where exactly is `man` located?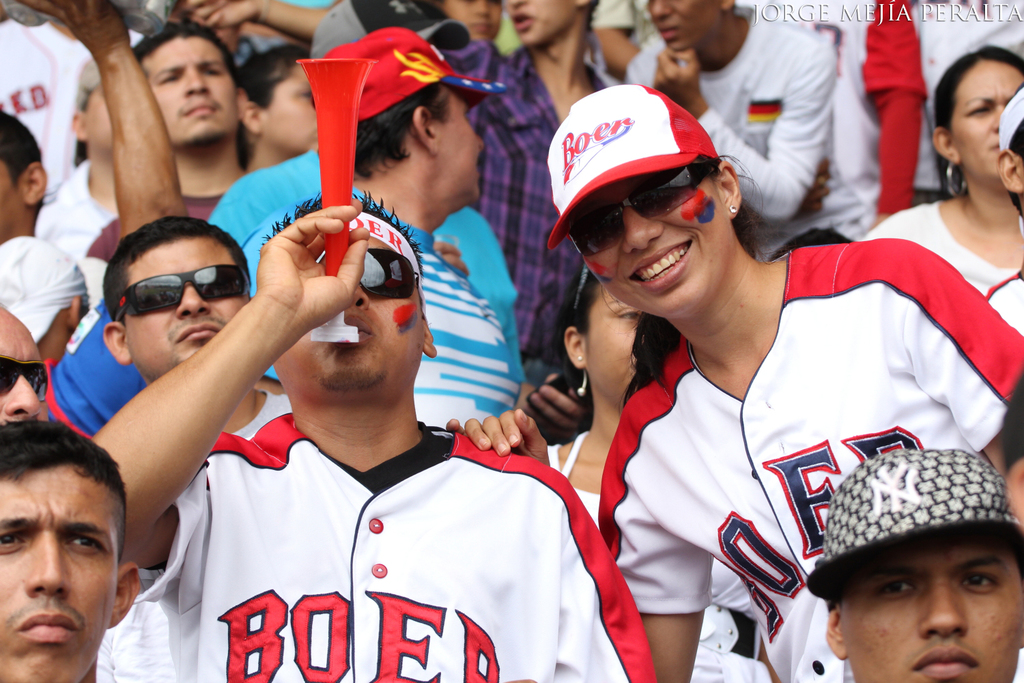
Its bounding box is [31, 49, 120, 264].
